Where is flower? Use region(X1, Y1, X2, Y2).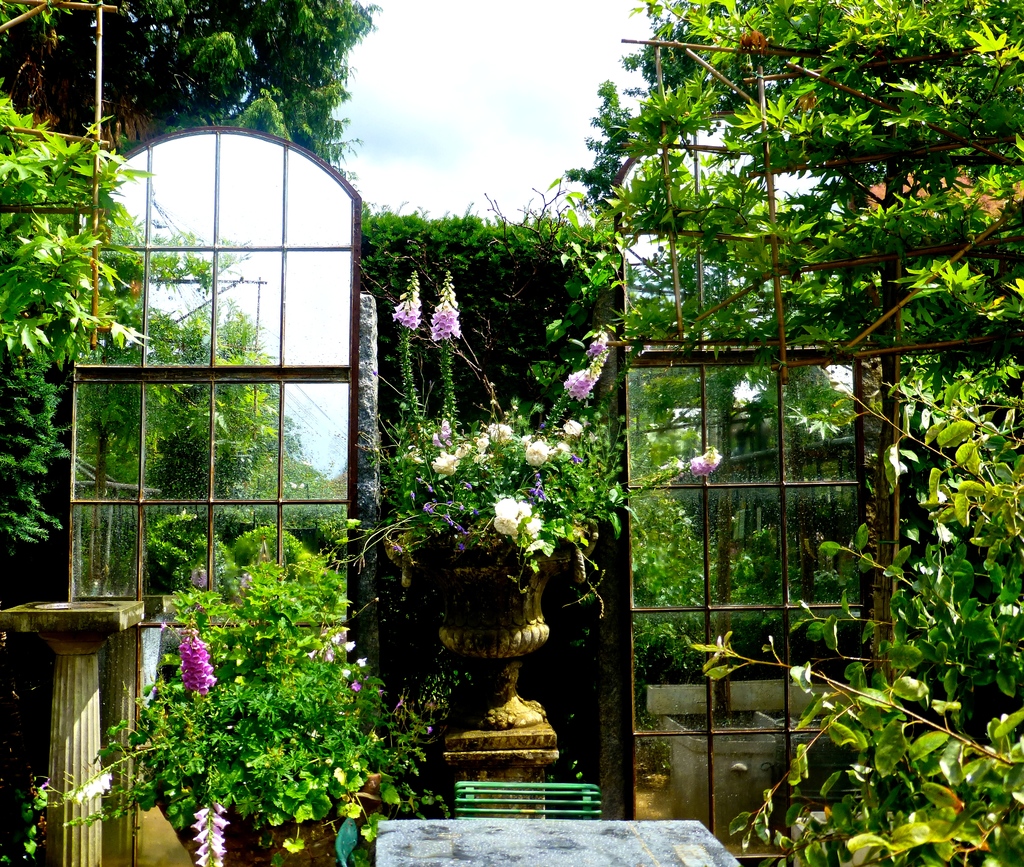
region(561, 346, 616, 401).
